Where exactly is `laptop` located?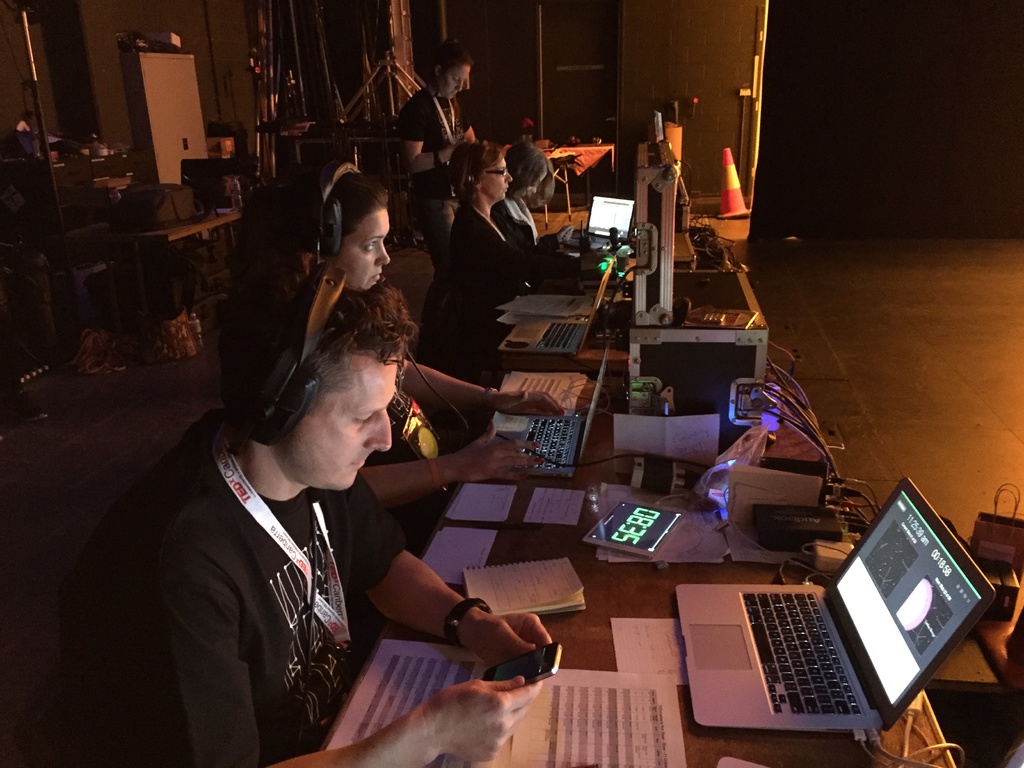
Its bounding box is <region>677, 481, 979, 745</region>.
